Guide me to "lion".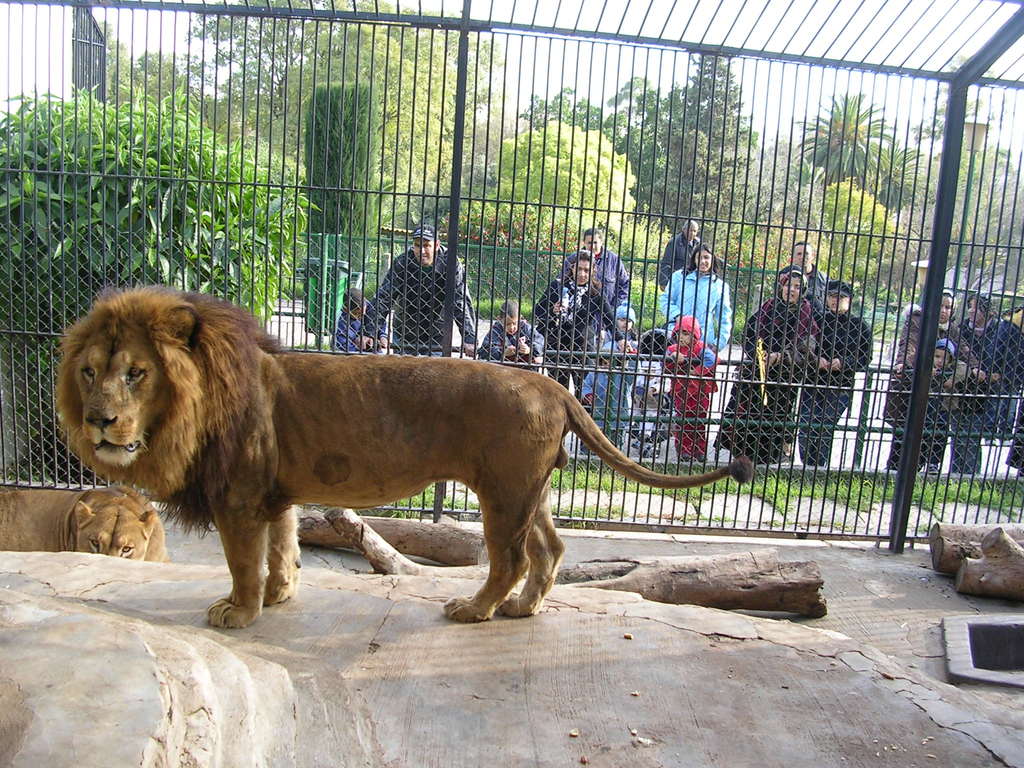
Guidance: x1=0, y1=484, x2=172, y2=559.
